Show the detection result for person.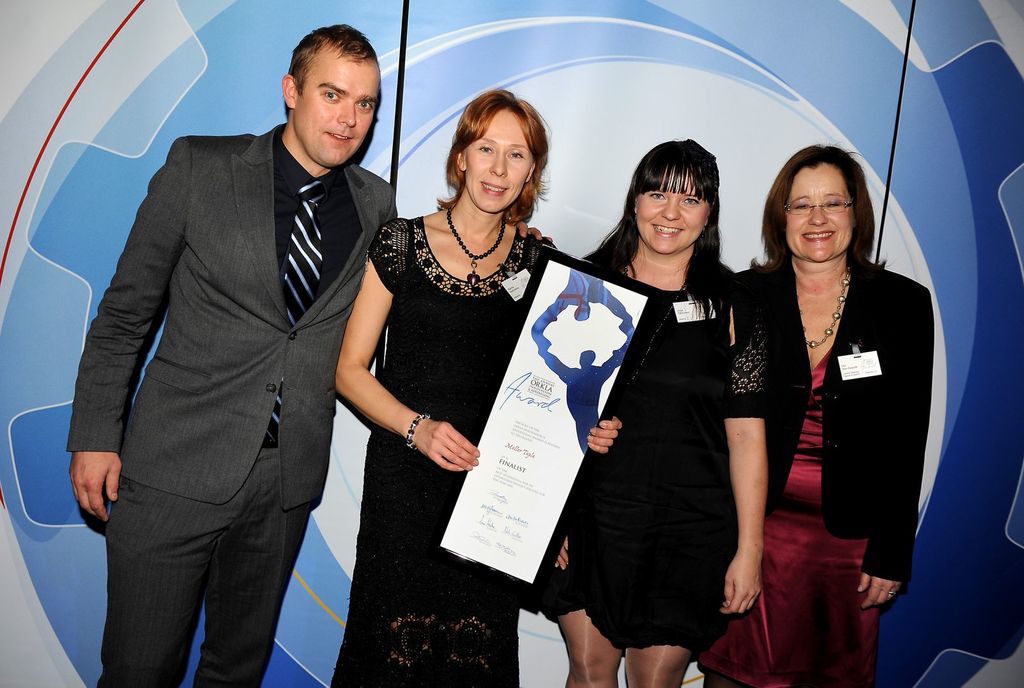
(727,139,934,686).
